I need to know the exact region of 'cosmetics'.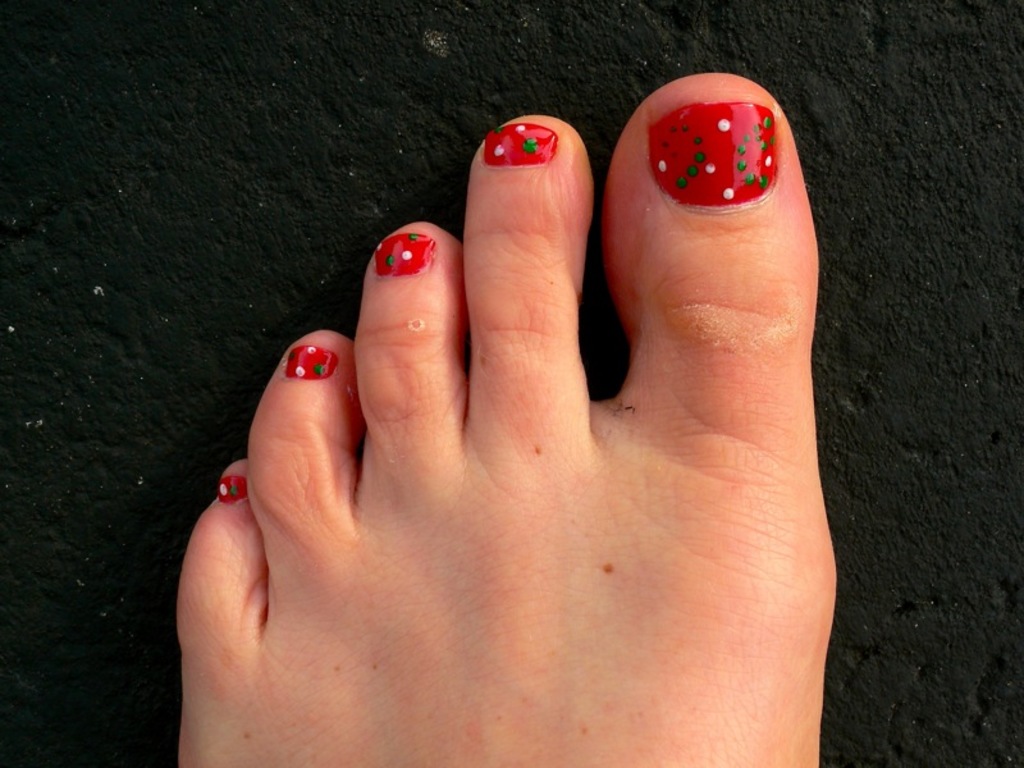
Region: <region>589, 76, 800, 215</region>.
